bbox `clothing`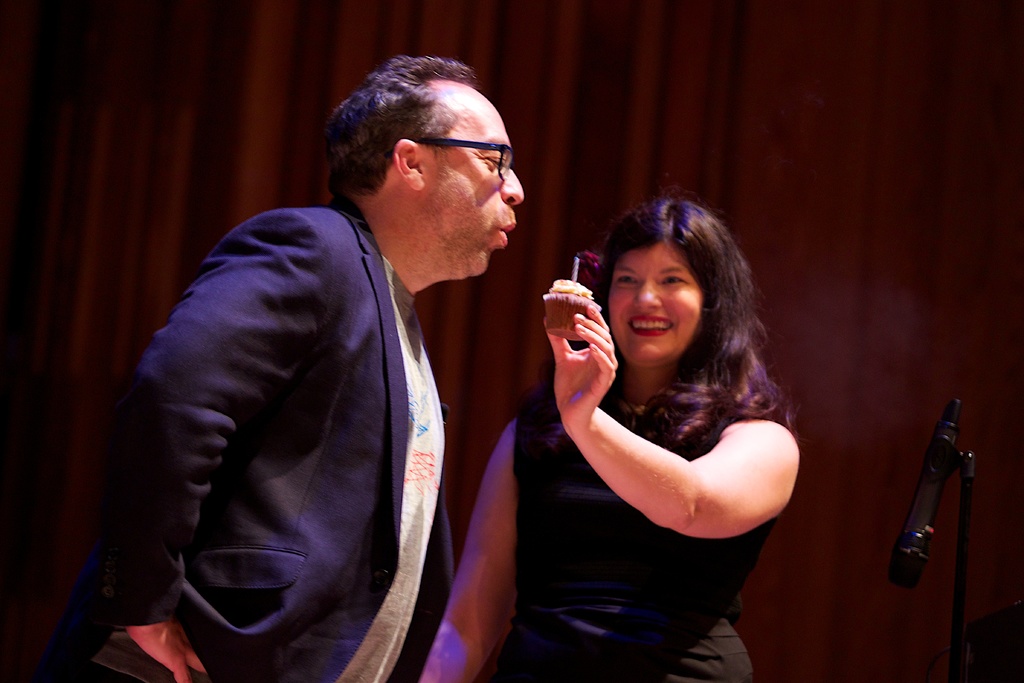
83:169:479:682
